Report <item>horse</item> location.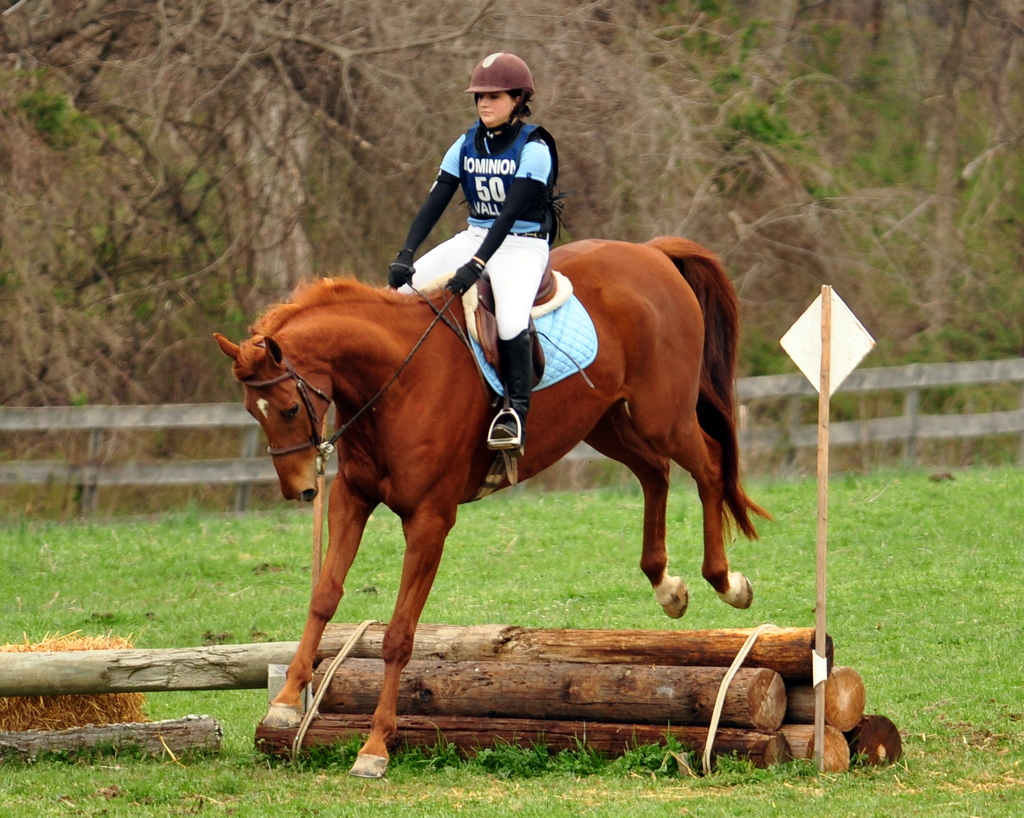
Report: Rect(209, 235, 774, 776).
